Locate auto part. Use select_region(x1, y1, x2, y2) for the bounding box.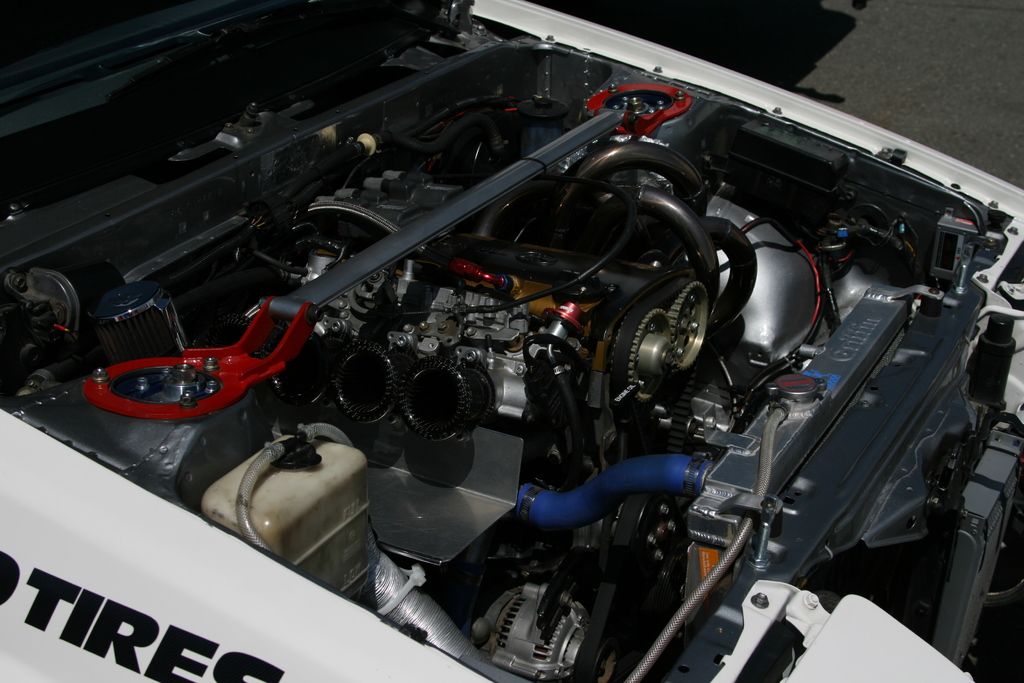
select_region(106, 43, 963, 654).
